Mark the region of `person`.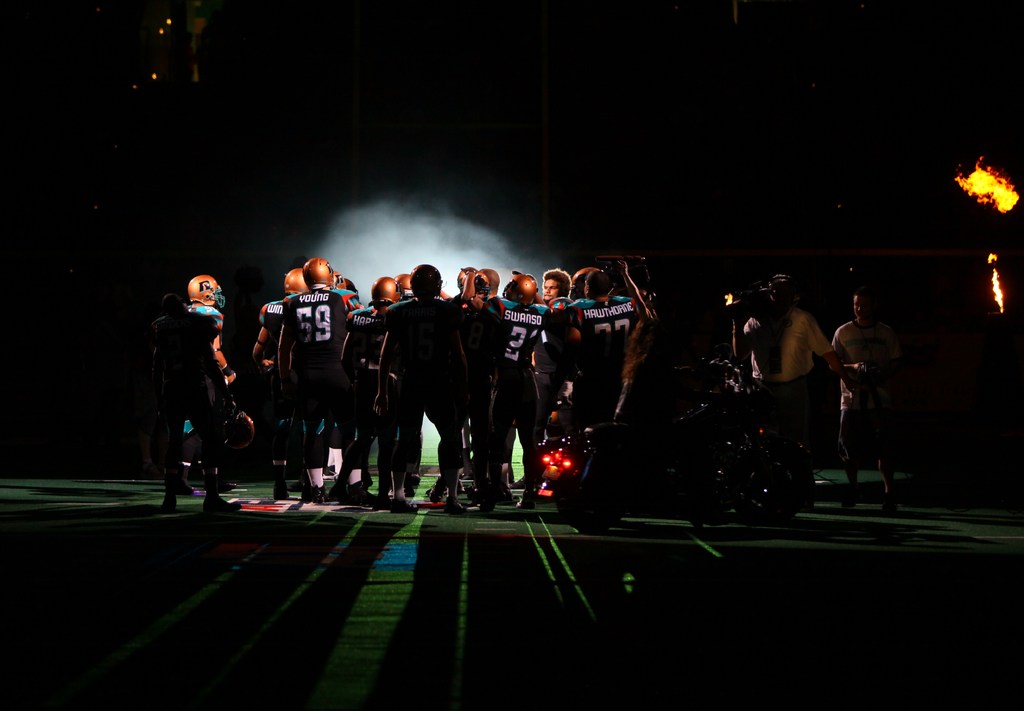
Region: region(280, 259, 363, 502).
